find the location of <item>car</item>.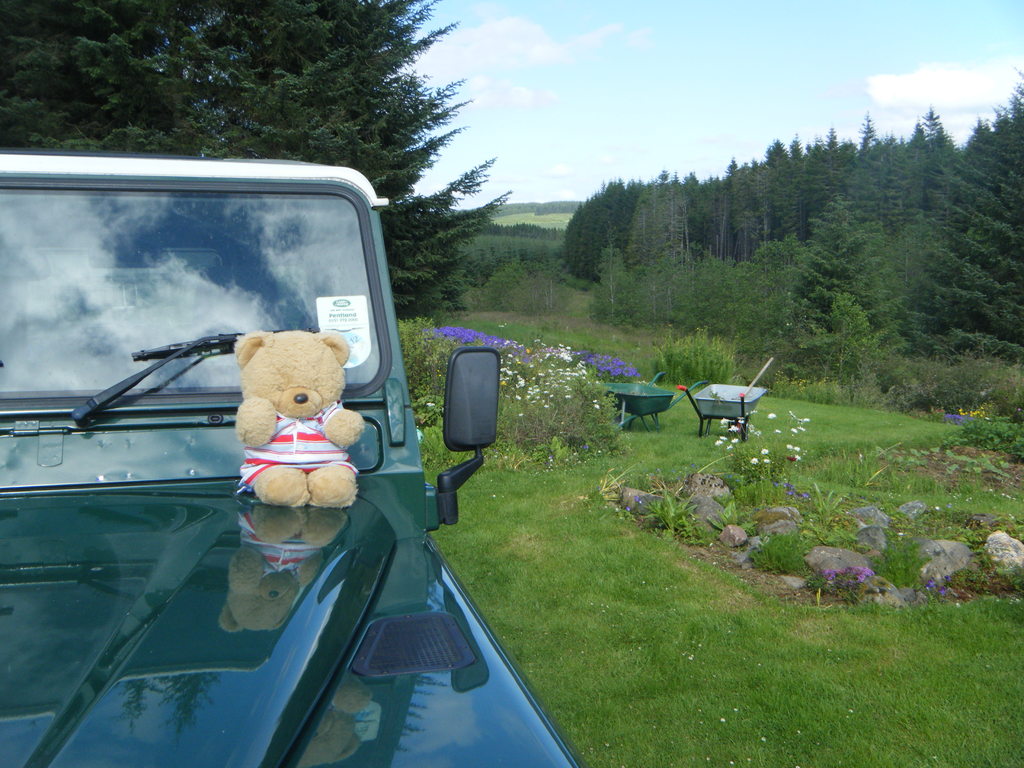
Location: 0/145/582/767.
